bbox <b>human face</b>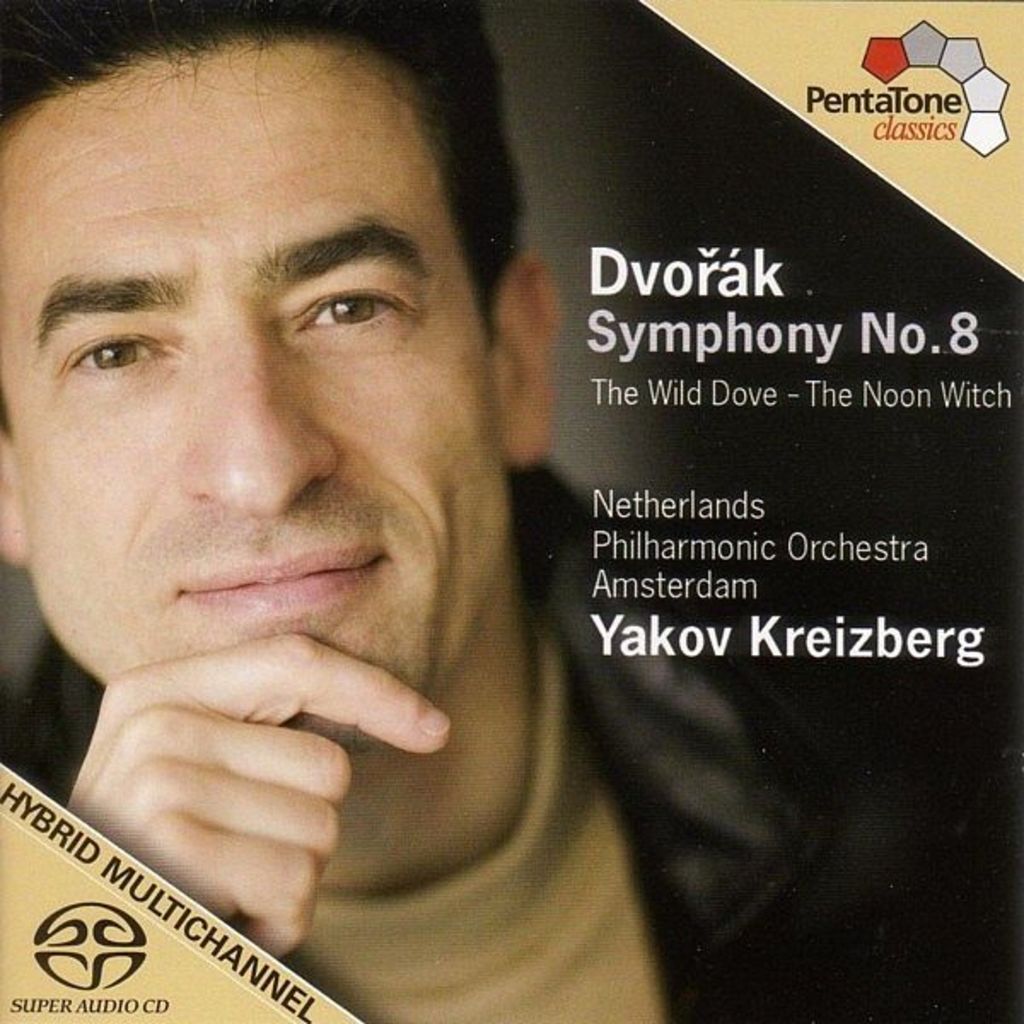
box(0, 43, 517, 758)
